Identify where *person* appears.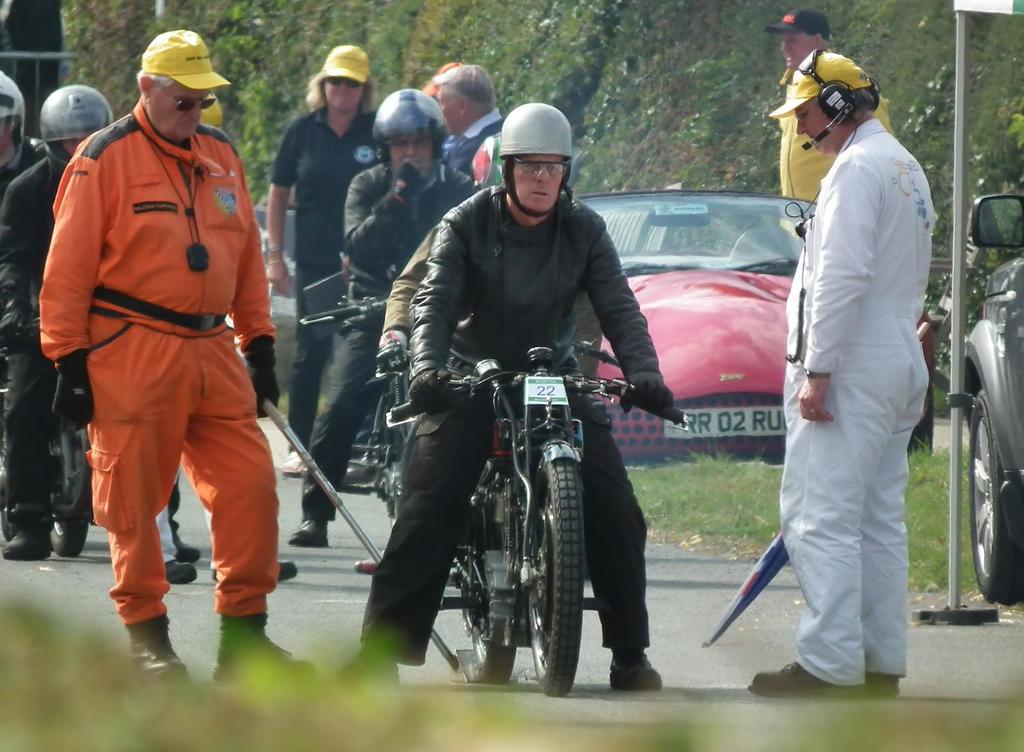
Appears at x1=291, y1=89, x2=476, y2=546.
